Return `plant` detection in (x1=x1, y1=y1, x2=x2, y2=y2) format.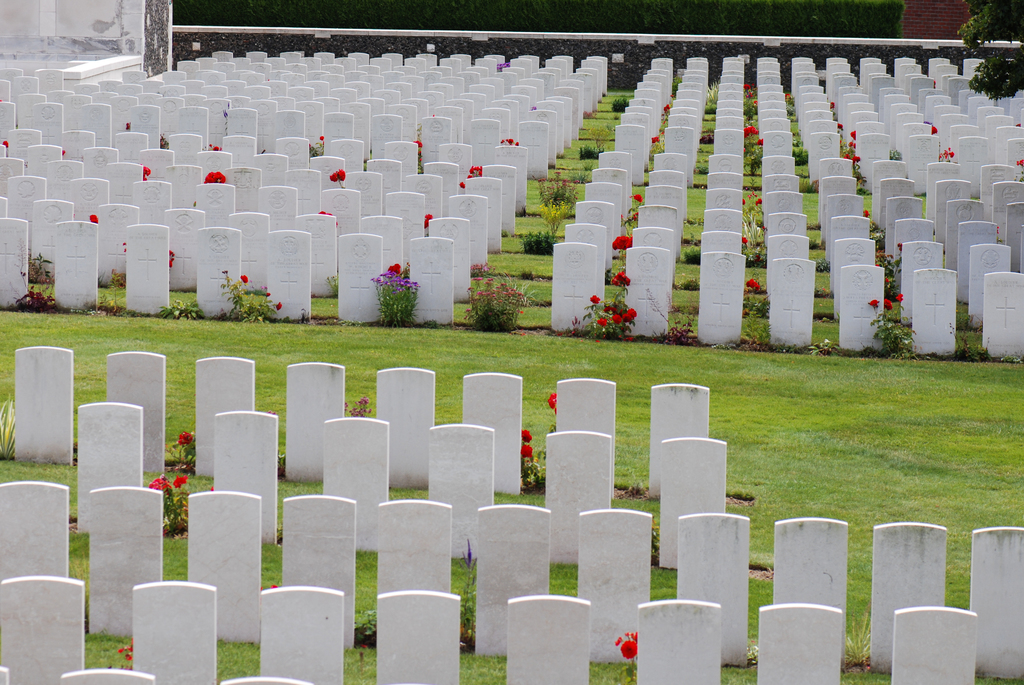
(x1=995, y1=348, x2=1021, y2=365).
